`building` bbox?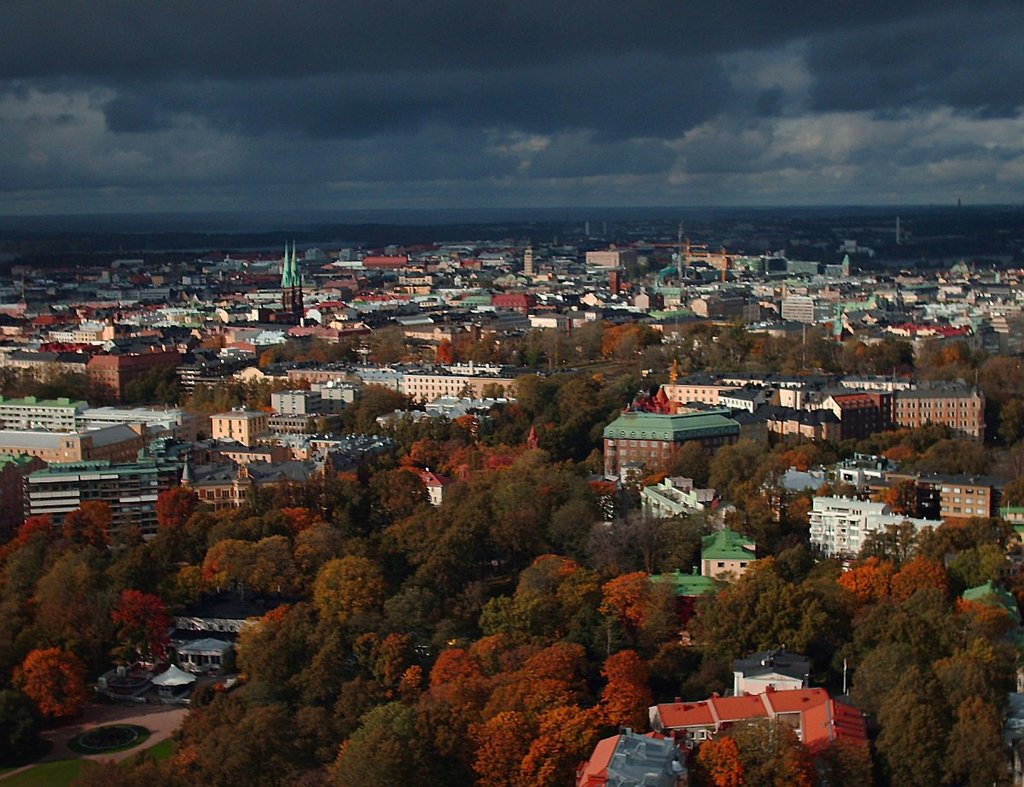
{"left": 0, "top": 411, "right": 197, "bottom": 470}
